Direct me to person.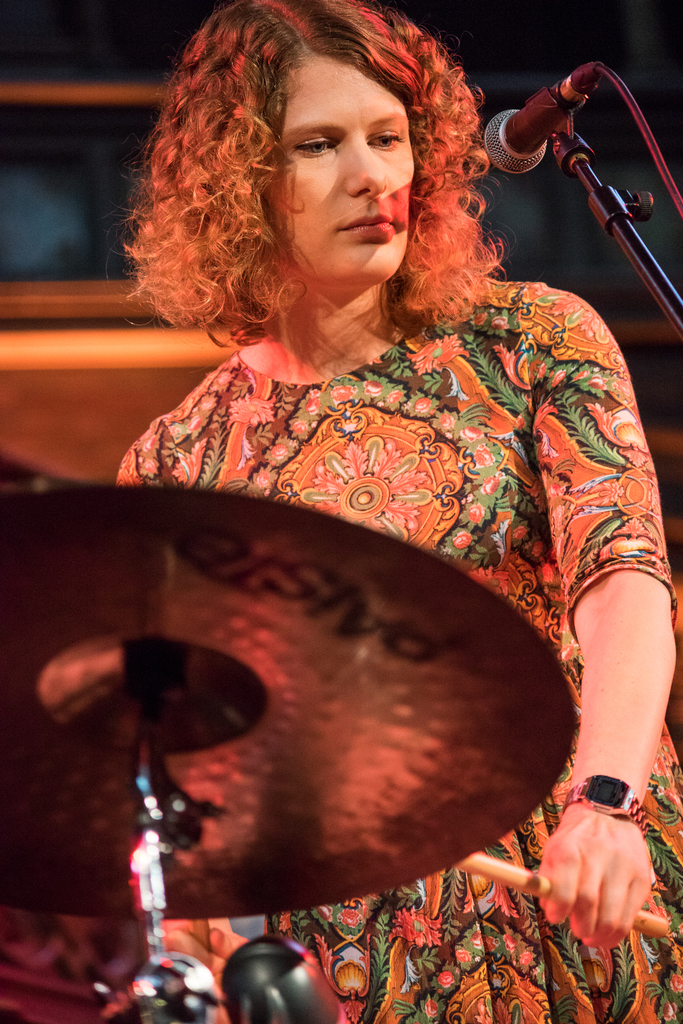
Direction: crop(117, 0, 682, 1023).
